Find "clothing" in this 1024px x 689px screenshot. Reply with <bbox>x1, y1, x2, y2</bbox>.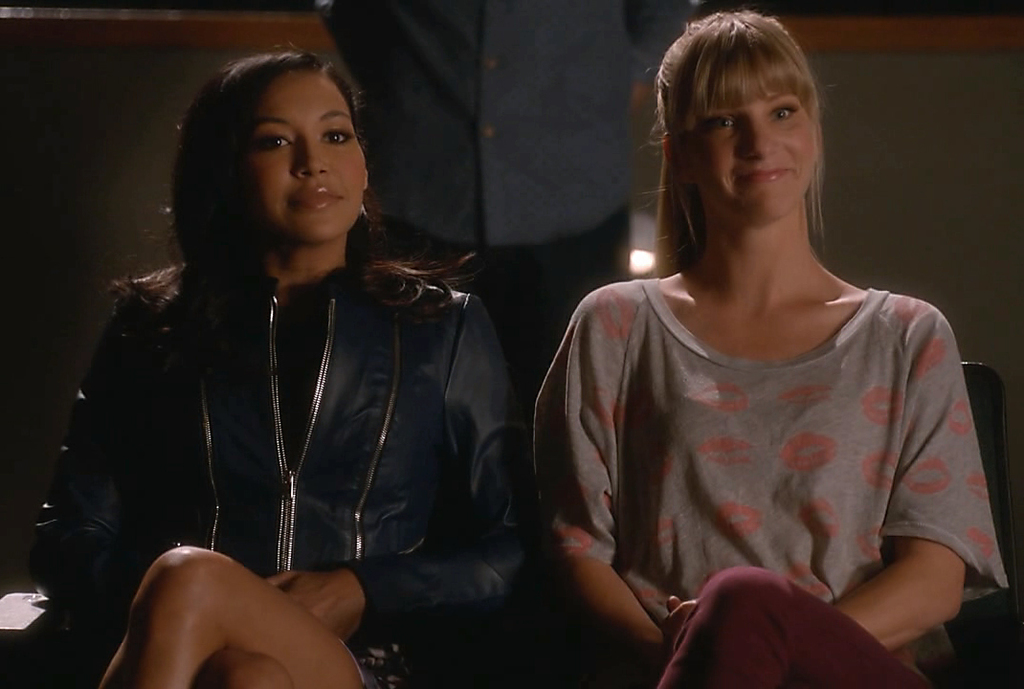
<bbox>541, 235, 1006, 662</bbox>.
